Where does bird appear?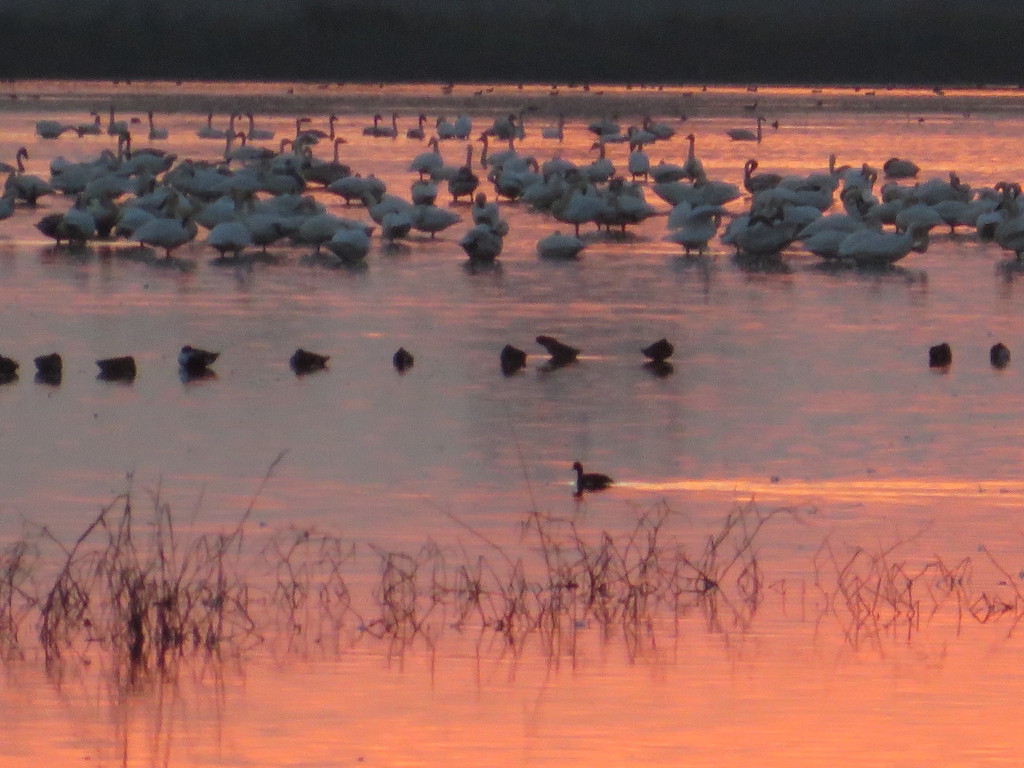
Appears at x1=643, y1=339, x2=674, y2=360.
